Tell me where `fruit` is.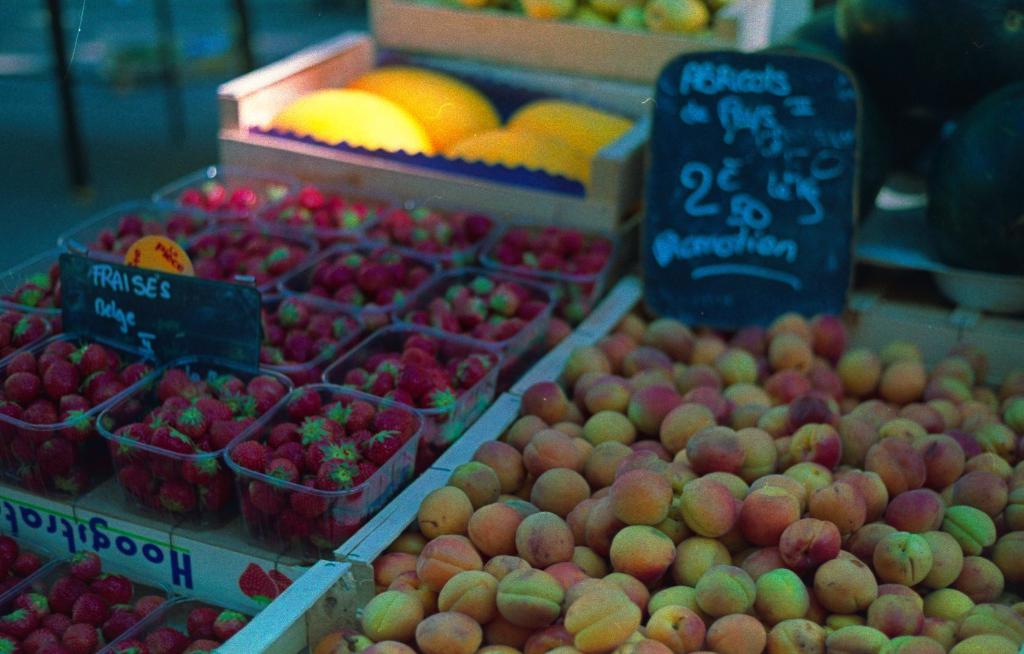
`fruit` is at locate(874, 536, 975, 597).
